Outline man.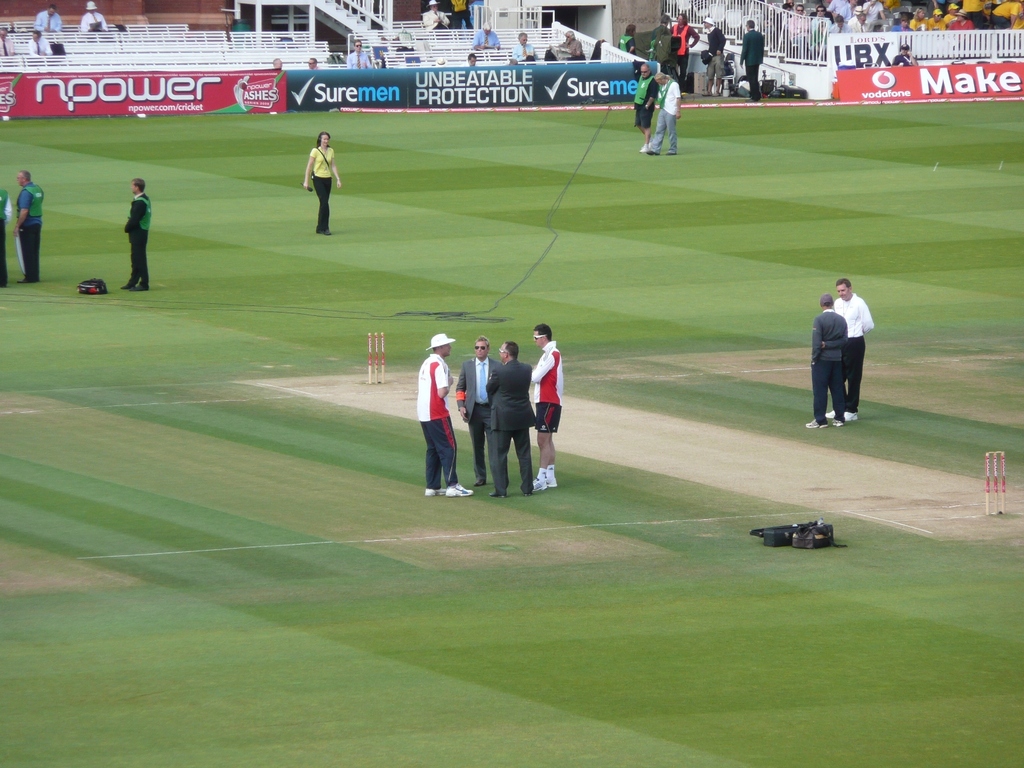
Outline: 402, 327, 462, 503.
